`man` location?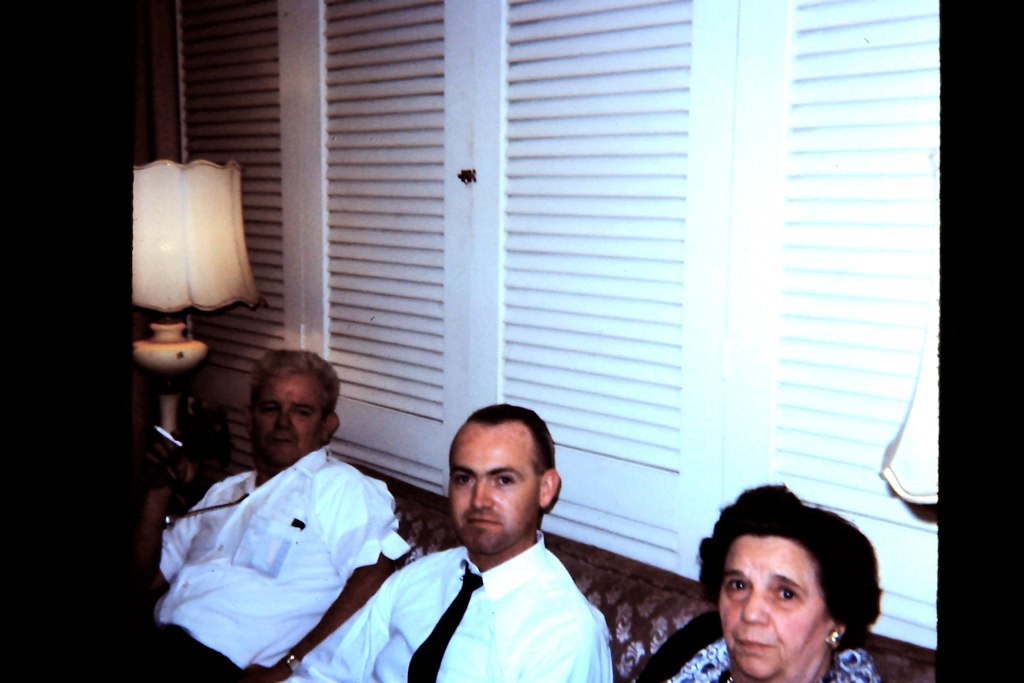
{"x1": 140, "y1": 348, "x2": 402, "y2": 682}
